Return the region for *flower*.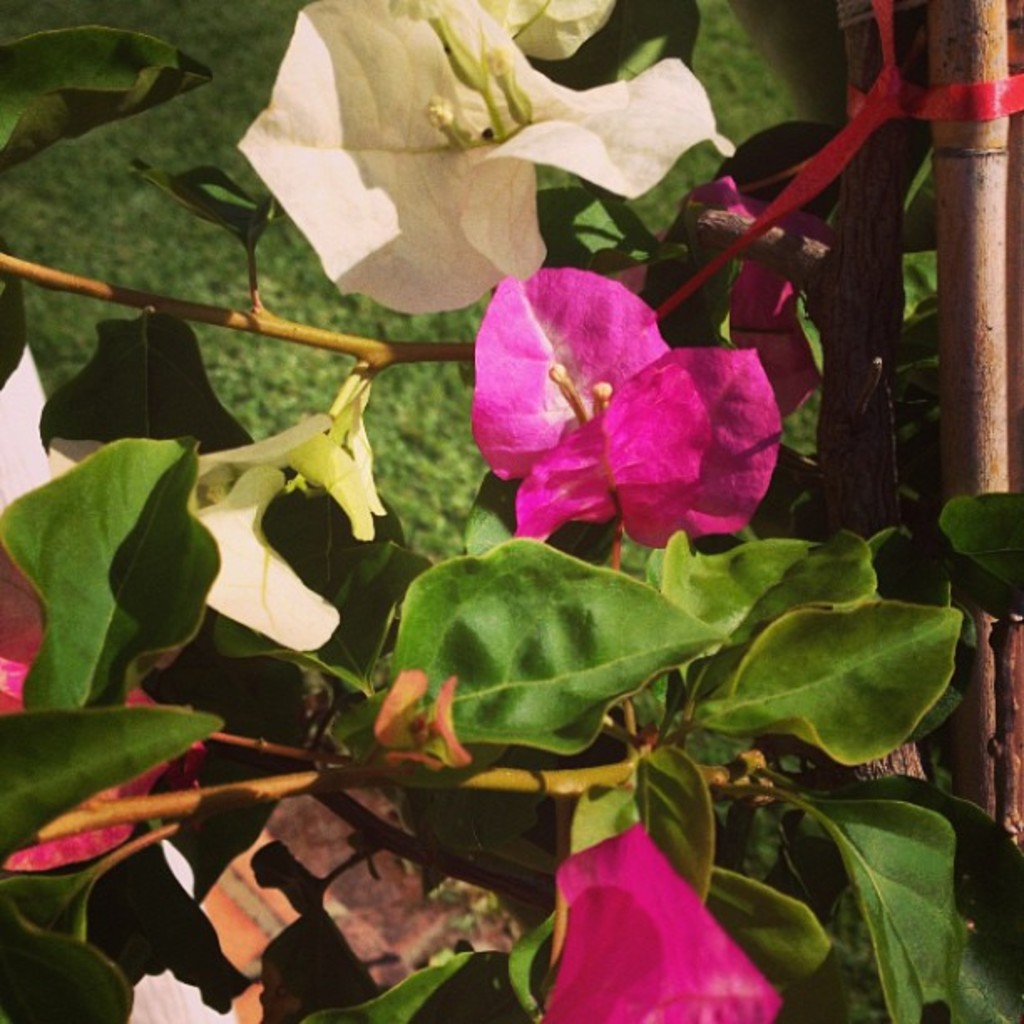
detection(453, 256, 793, 547).
